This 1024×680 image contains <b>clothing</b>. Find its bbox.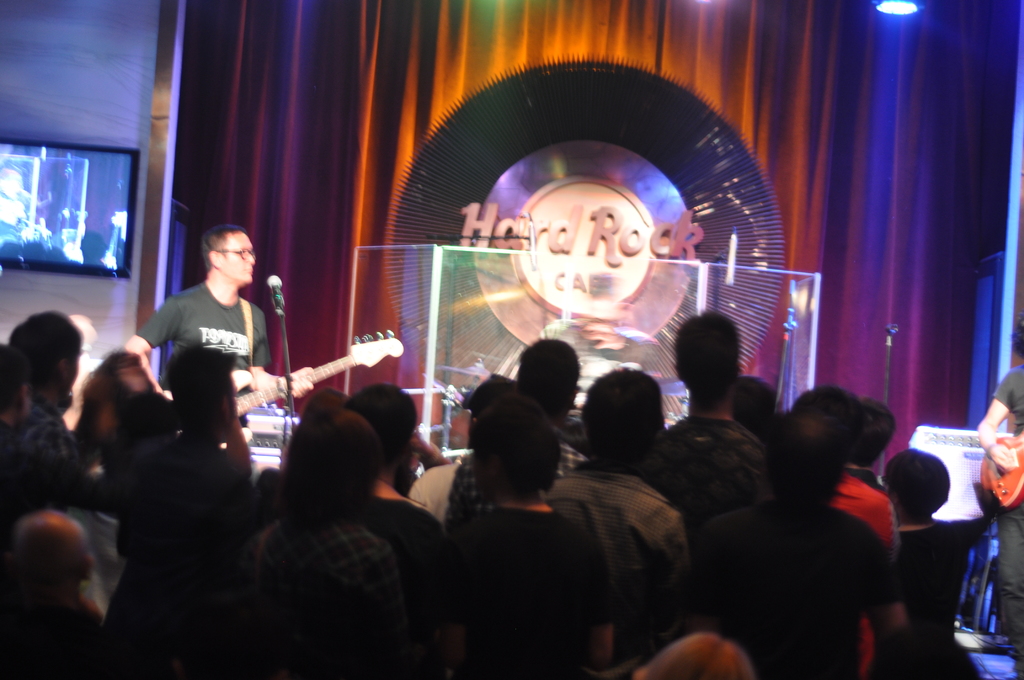
rect(830, 474, 900, 679).
